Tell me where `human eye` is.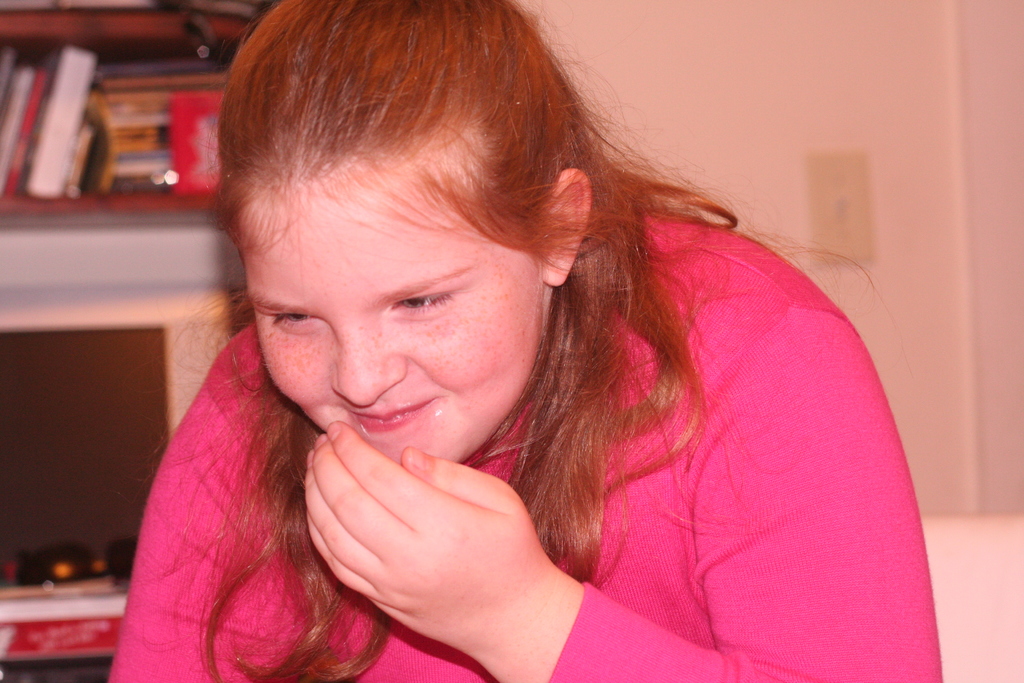
`human eye` is at (387,286,451,312).
